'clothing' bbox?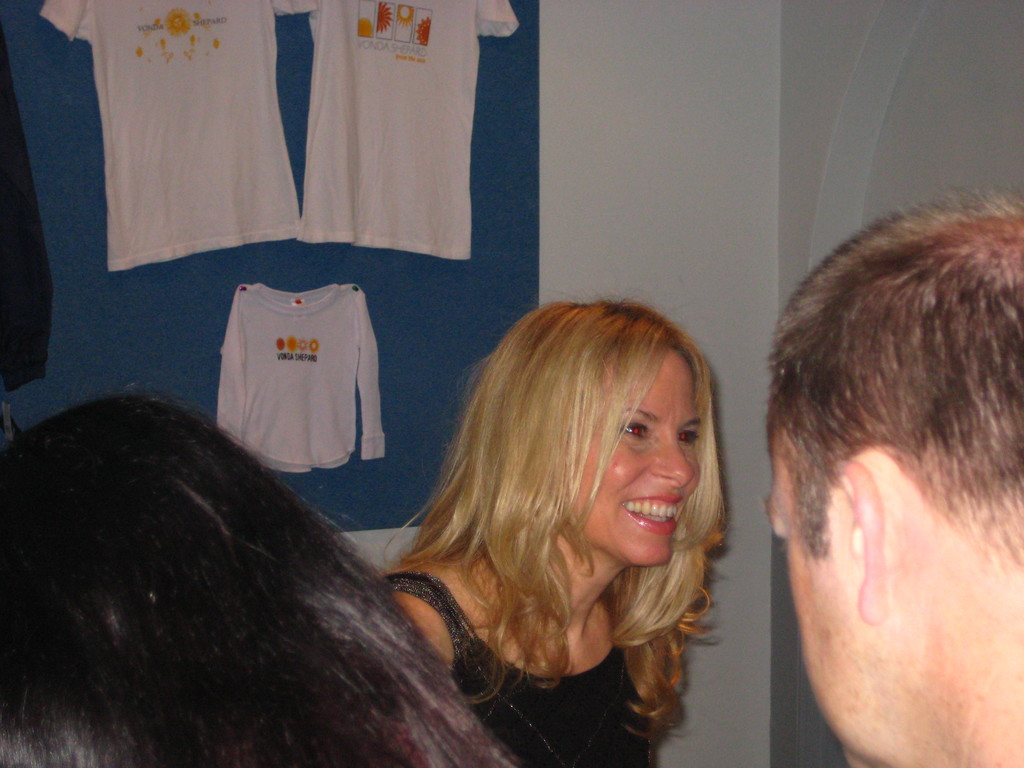
(301,0,522,262)
